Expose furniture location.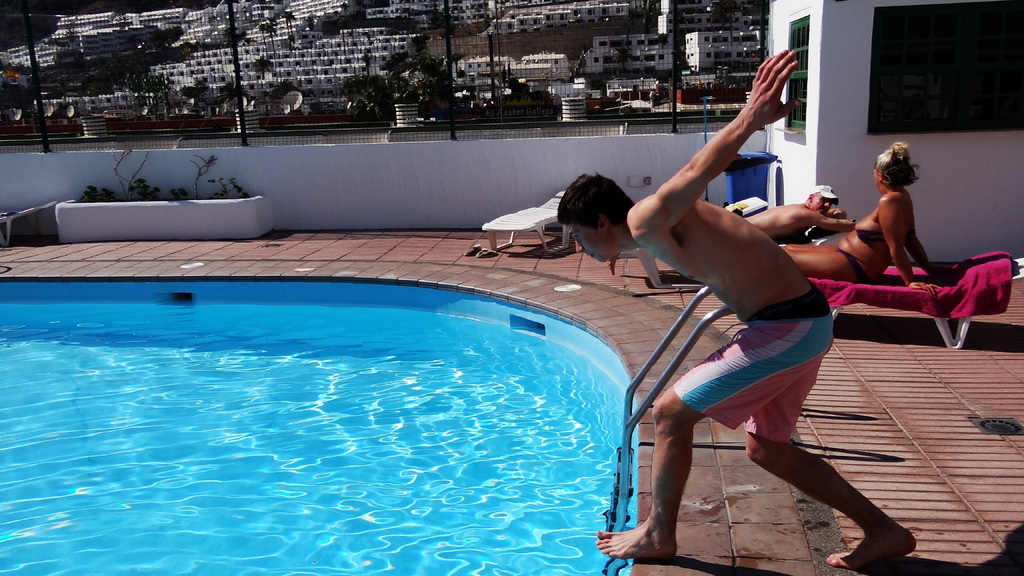
Exposed at box(482, 193, 572, 253).
